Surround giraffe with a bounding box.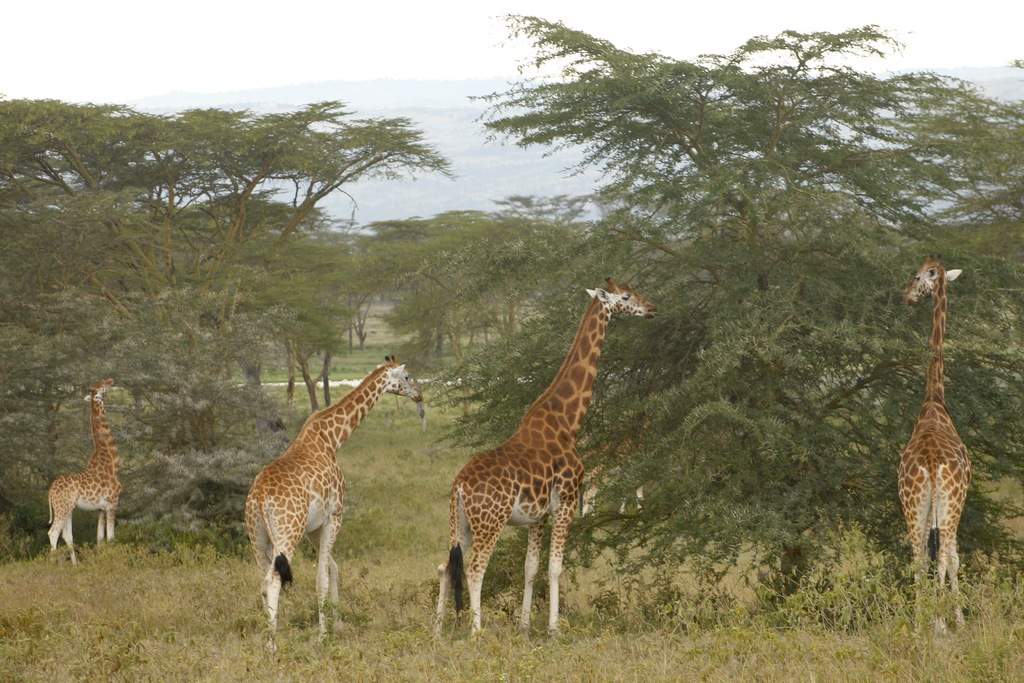
[x1=431, y1=284, x2=651, y2=656].
